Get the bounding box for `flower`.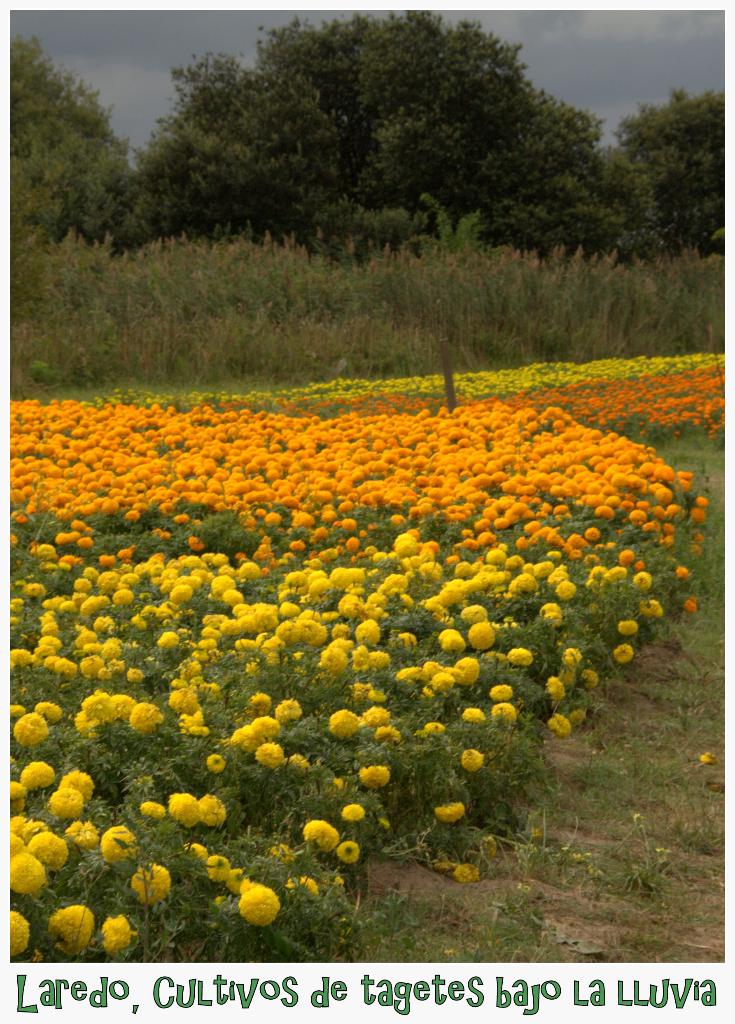
201/853/231/886.
